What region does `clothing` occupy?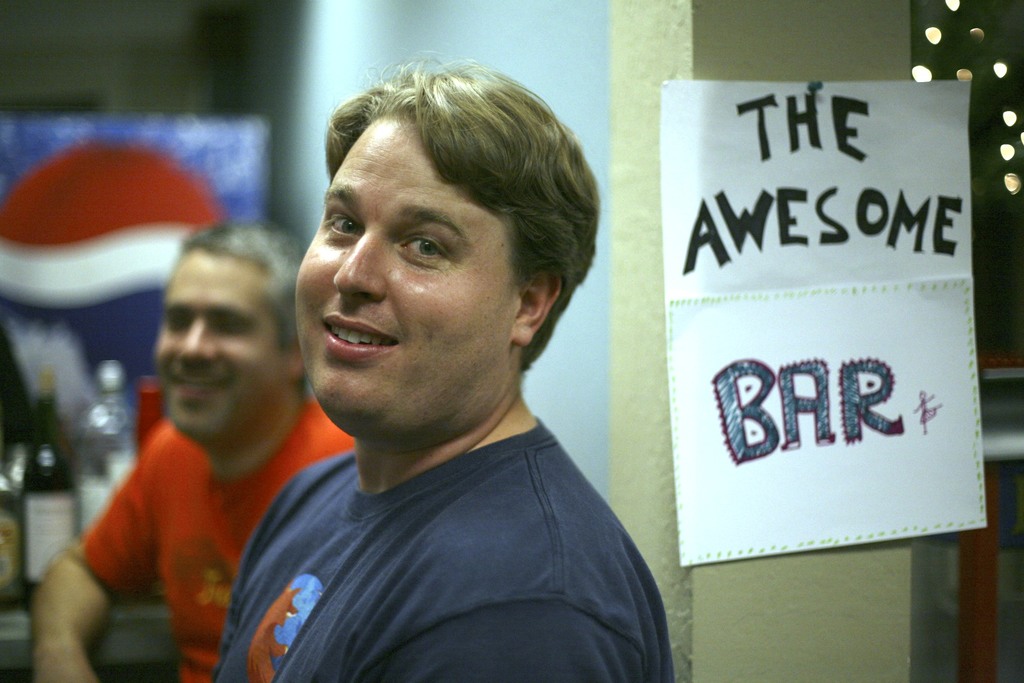
<bbox>77, 402, 352, 674</bbox>.
